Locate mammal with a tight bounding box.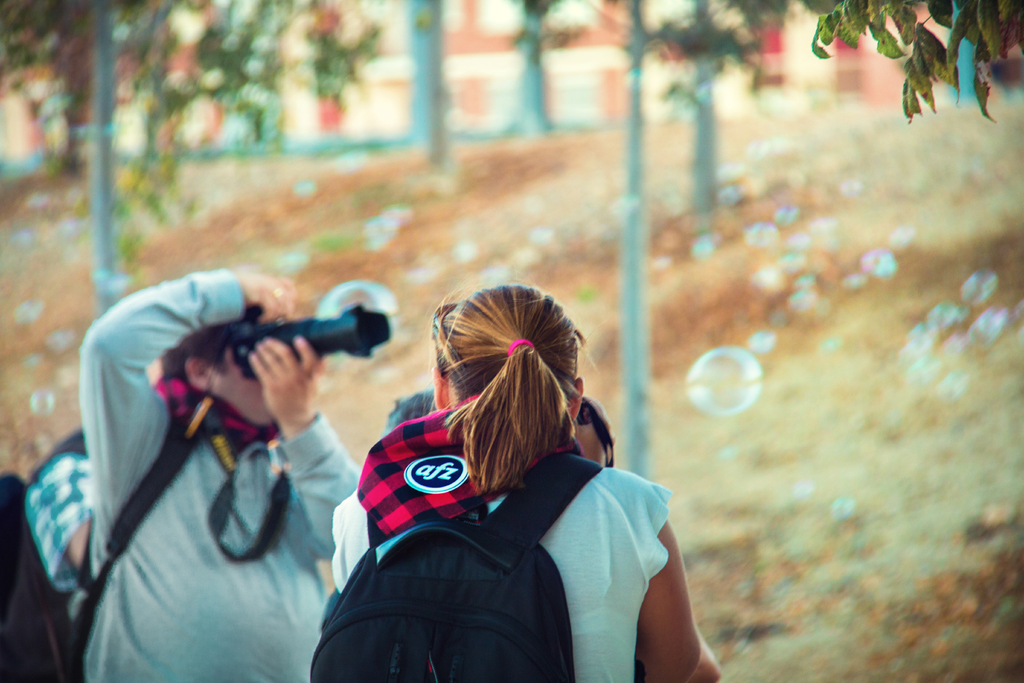
75:262:362:682.
